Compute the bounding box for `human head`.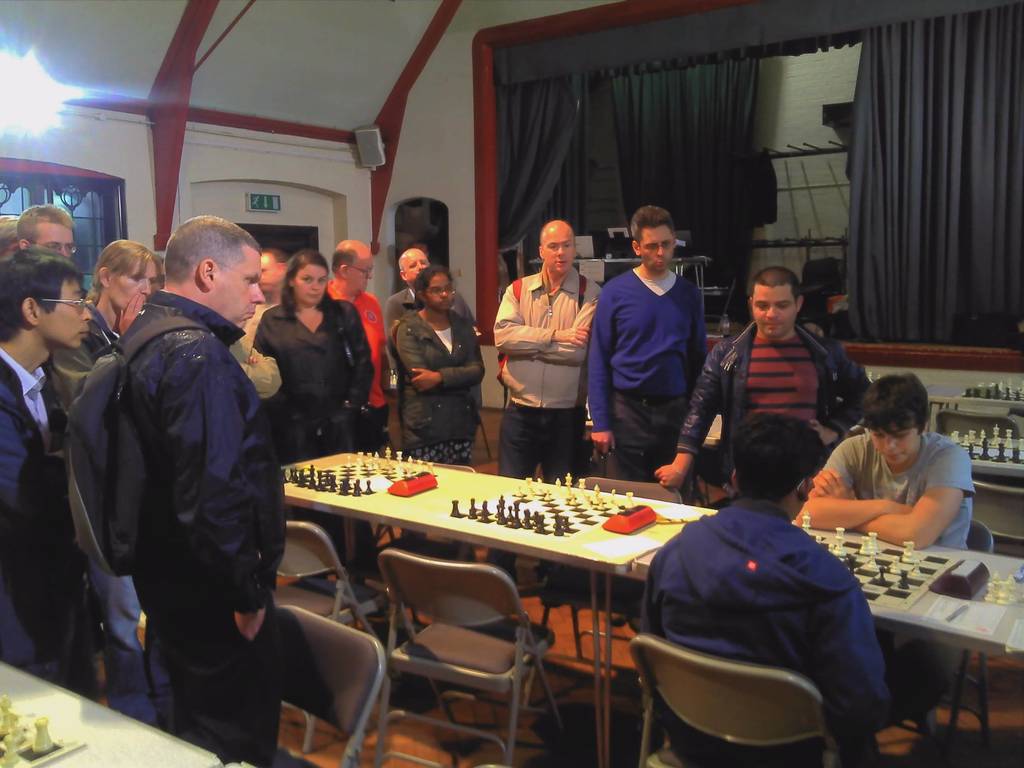
{"x1": 418, "y1": 268, "x2": 451, "y2": 308}.
